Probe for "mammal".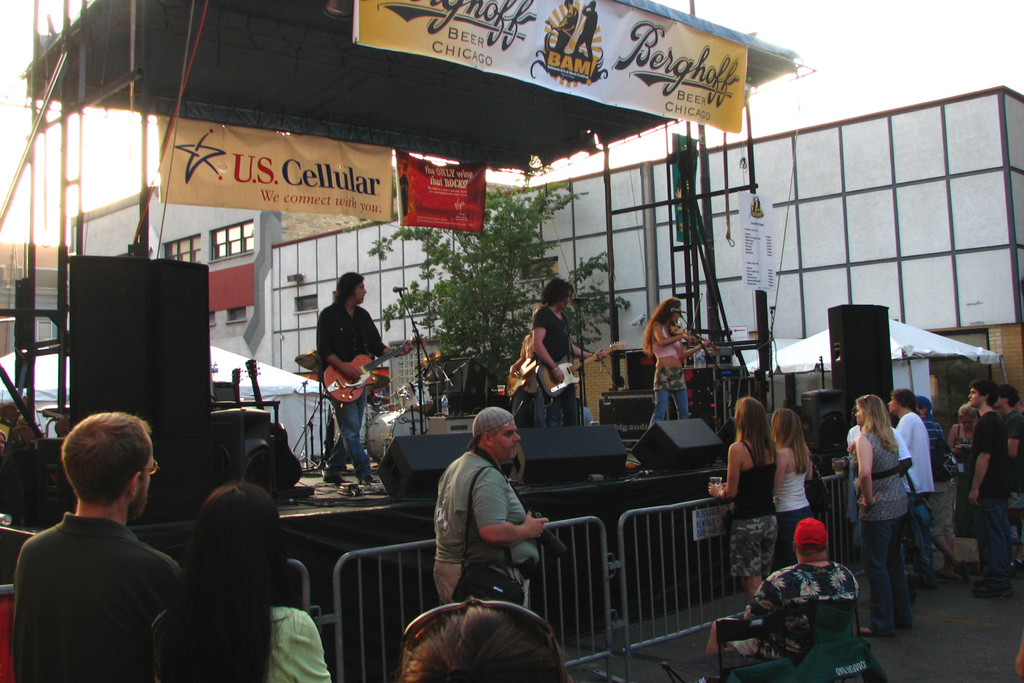
Probe result: 697/515/859/682.
